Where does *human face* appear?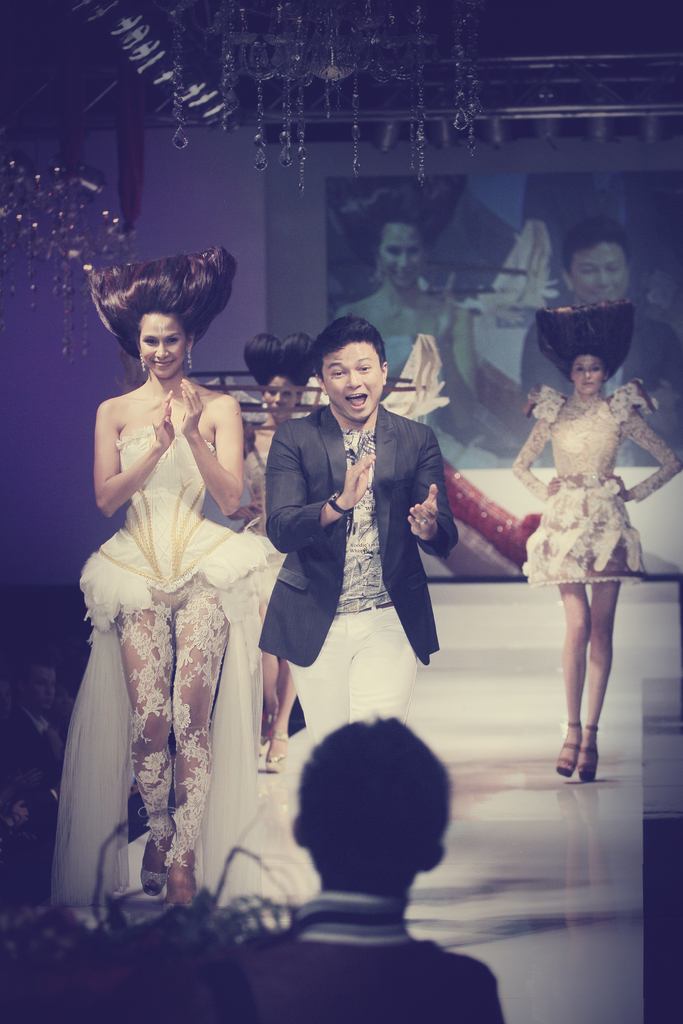
Appears at box=[141, 316, 186, 377].
